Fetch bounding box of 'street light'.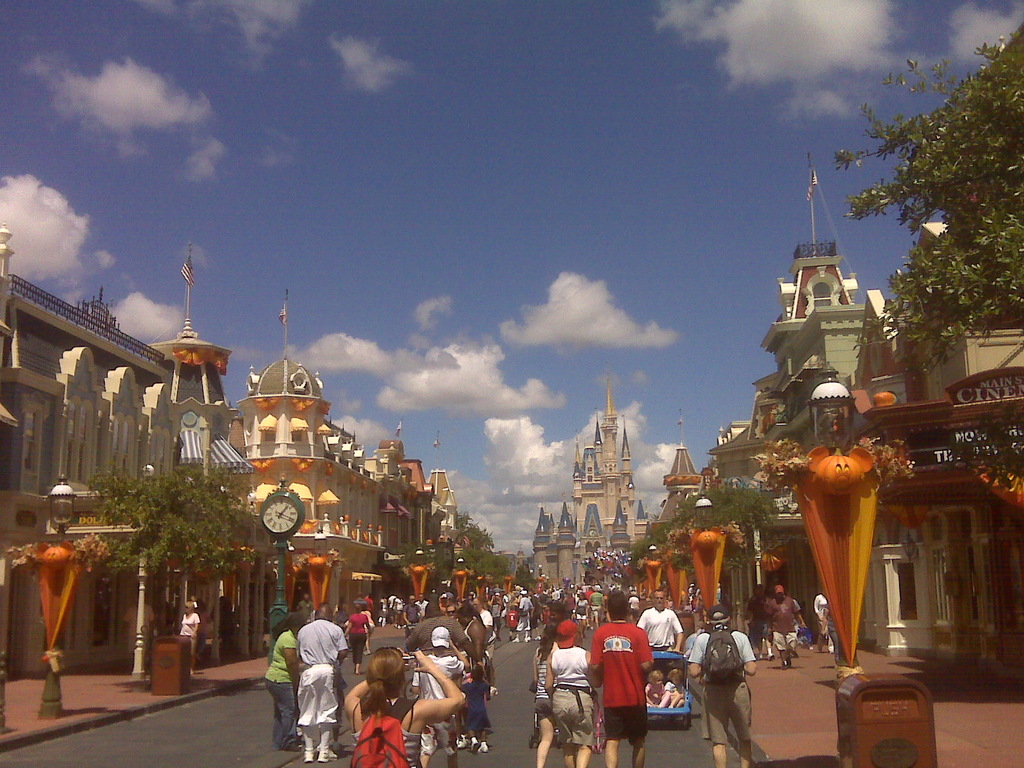
Bbox: 790,356,890,682.
